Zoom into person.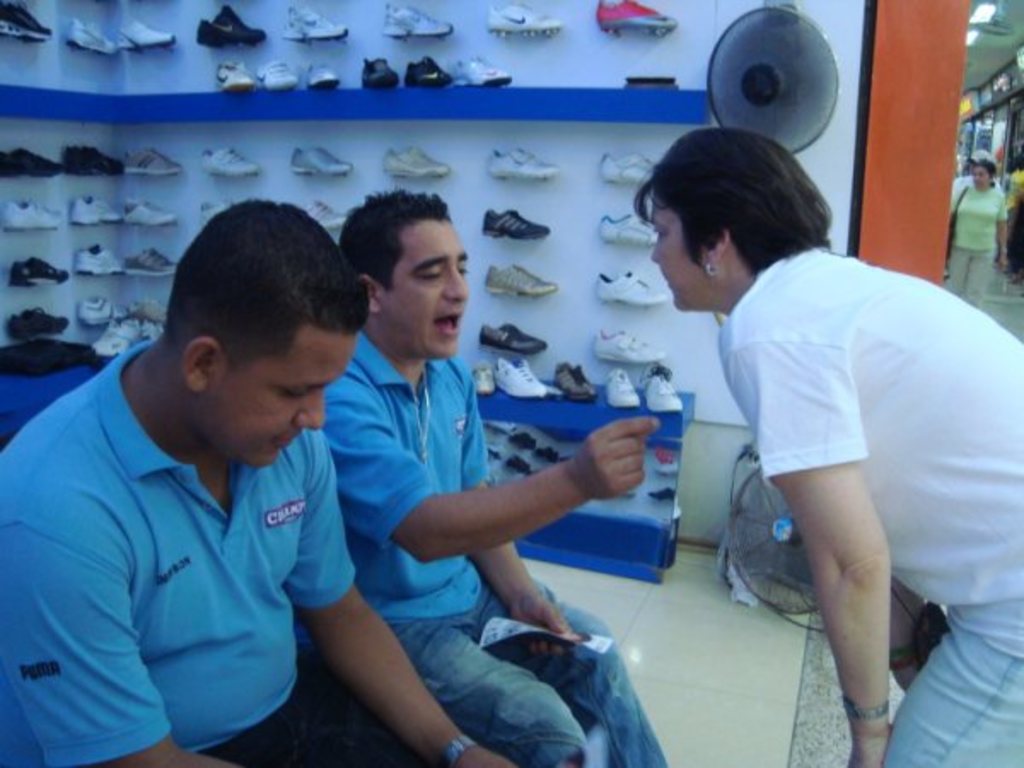
Zoom target: pyautogui.locateOnScreen(626, 123, 1022, 766).
